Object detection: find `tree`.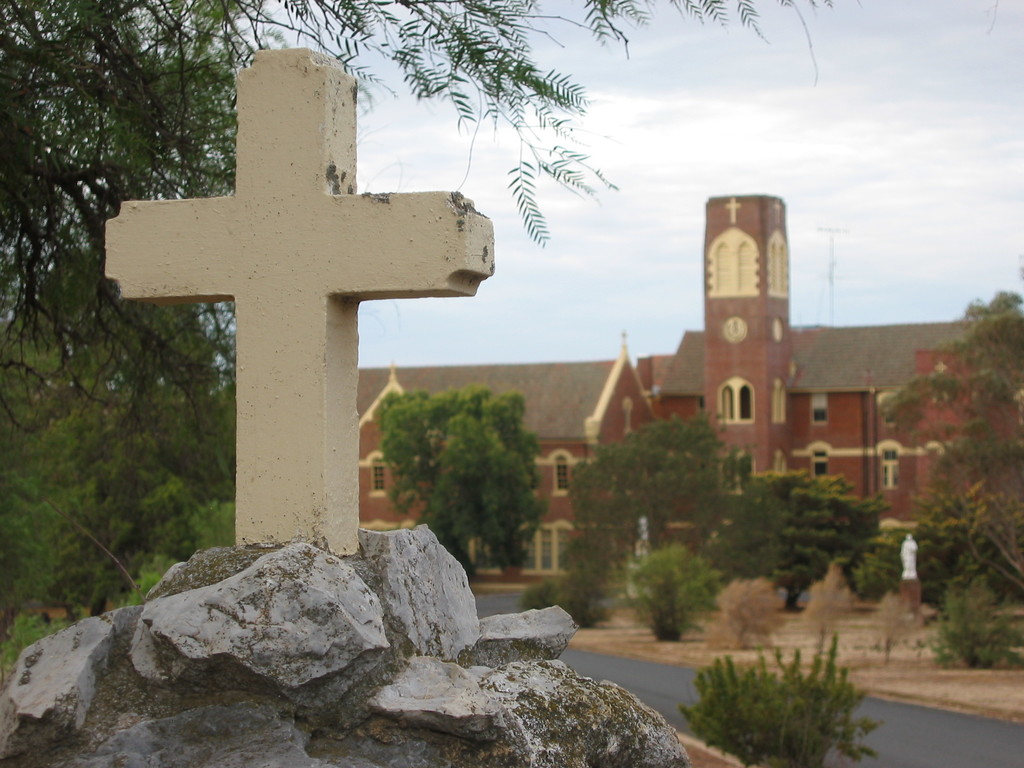
pyautogui.locateOnScreen(554, 415, 726, 584).
